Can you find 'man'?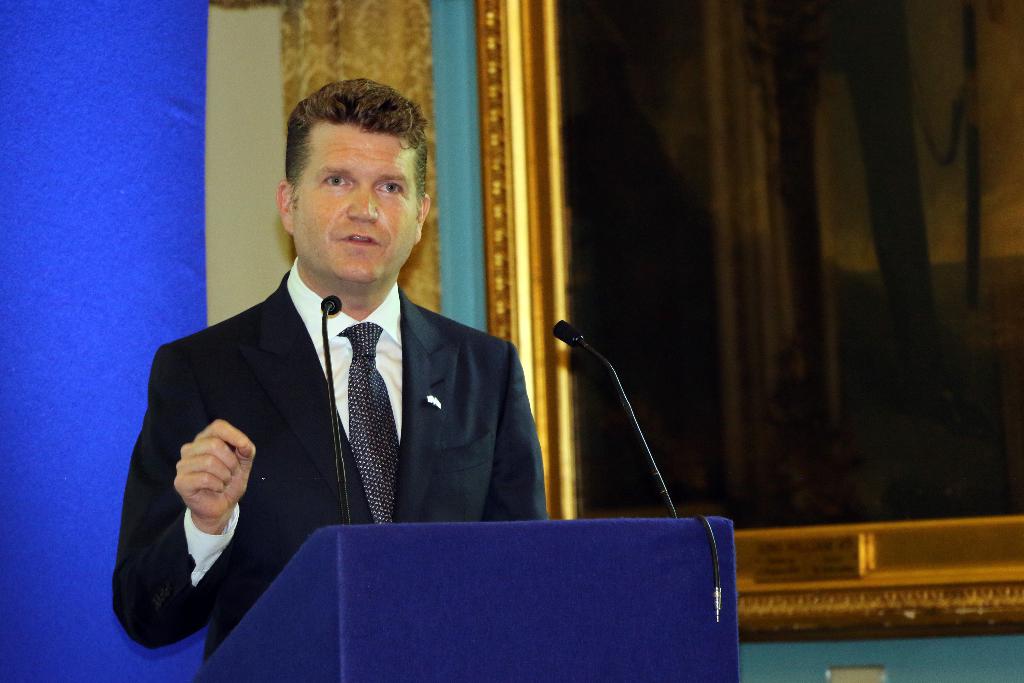
Yes, bounding box: (131, 110, 539, 634).
